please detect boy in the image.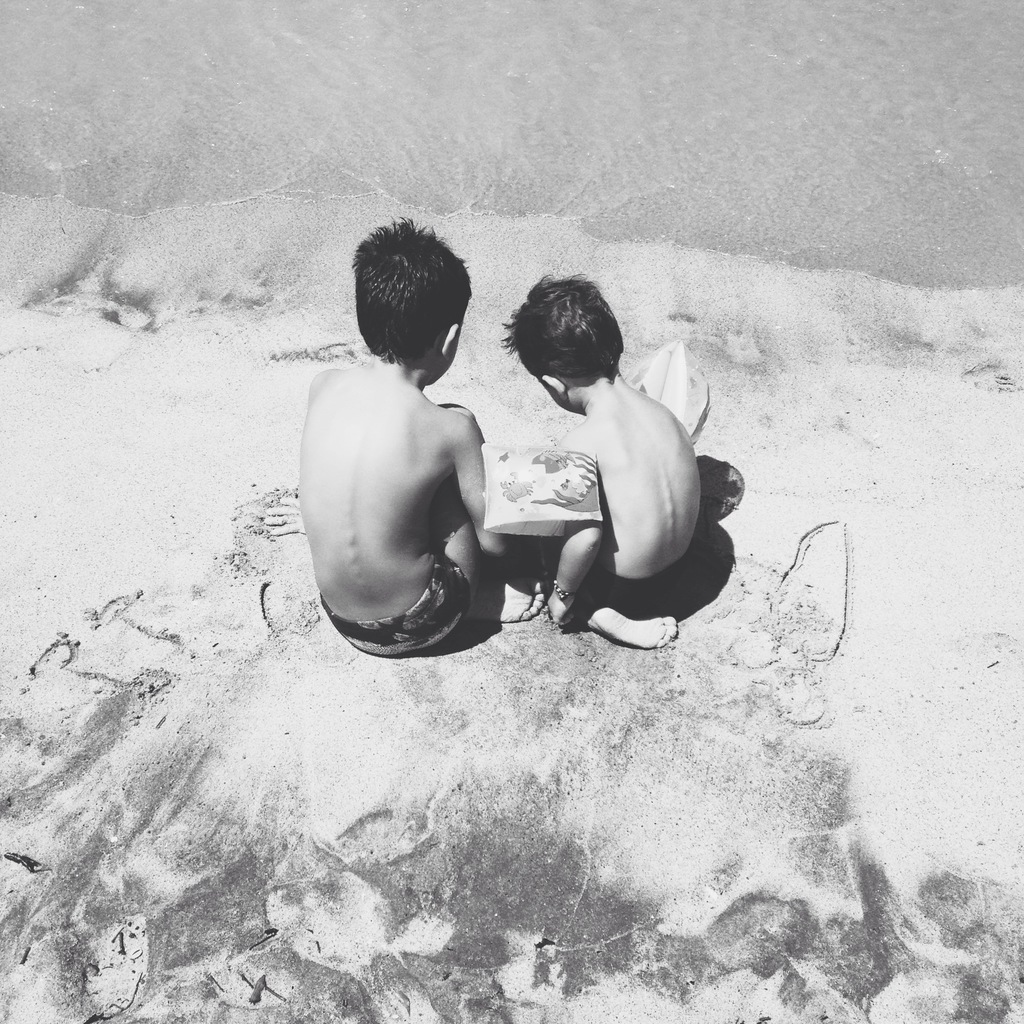
BBox(499, 272, 704, 650).
